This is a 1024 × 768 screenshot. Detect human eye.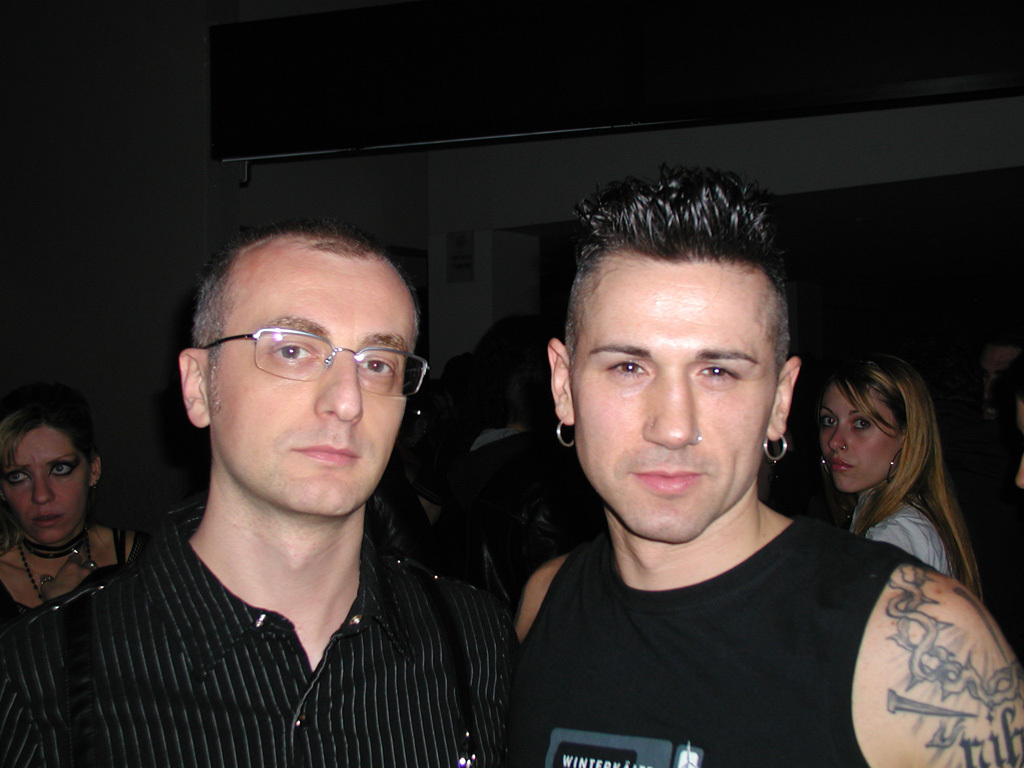
x1=849, y1=416, x2=873, y2=432.
